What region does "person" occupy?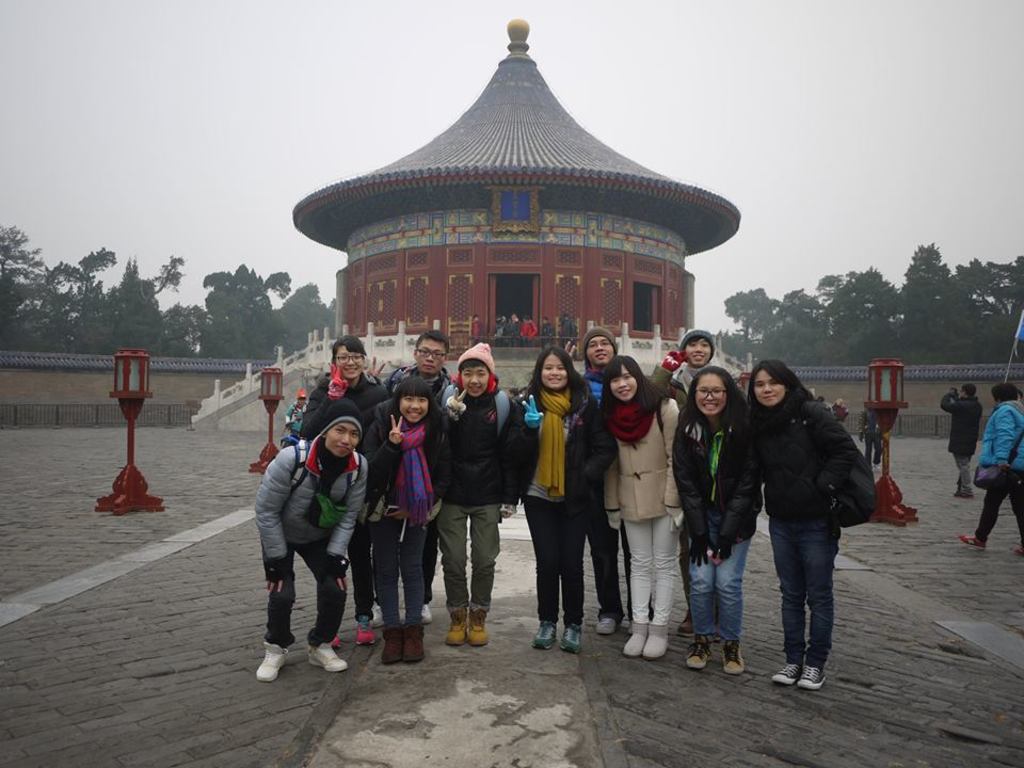
l=964, t=384, r=1023, b=560.
